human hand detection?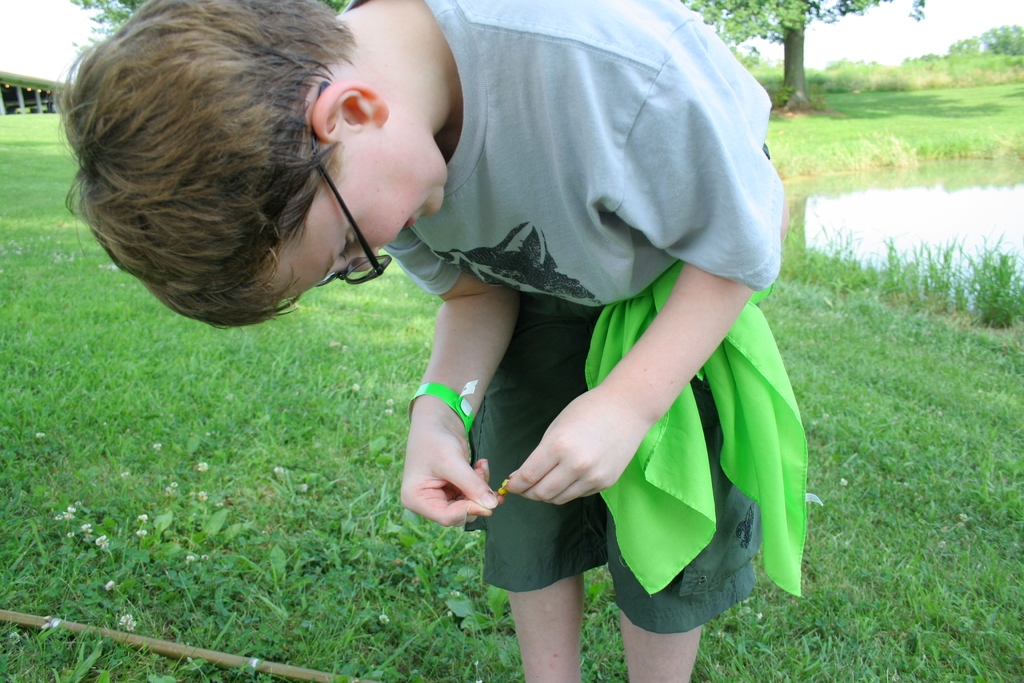
bbox=[397, 413, 503, 527]
